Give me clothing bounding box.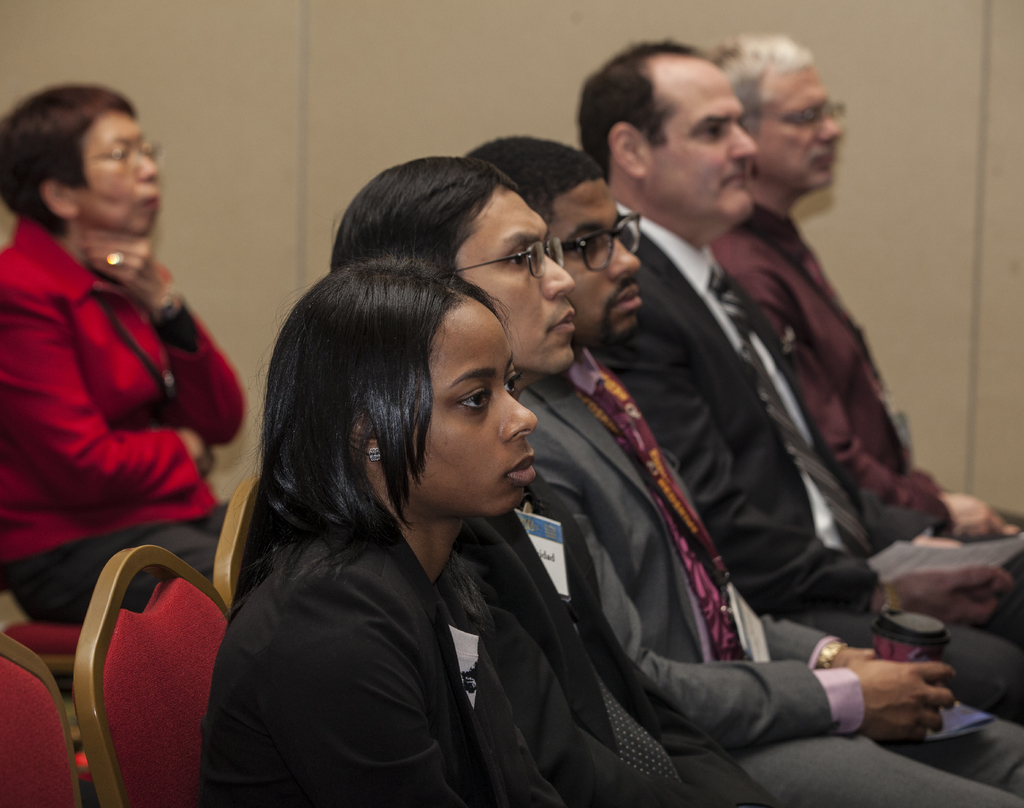
[x1=505, y1=340, x2=1023, y2=807].
